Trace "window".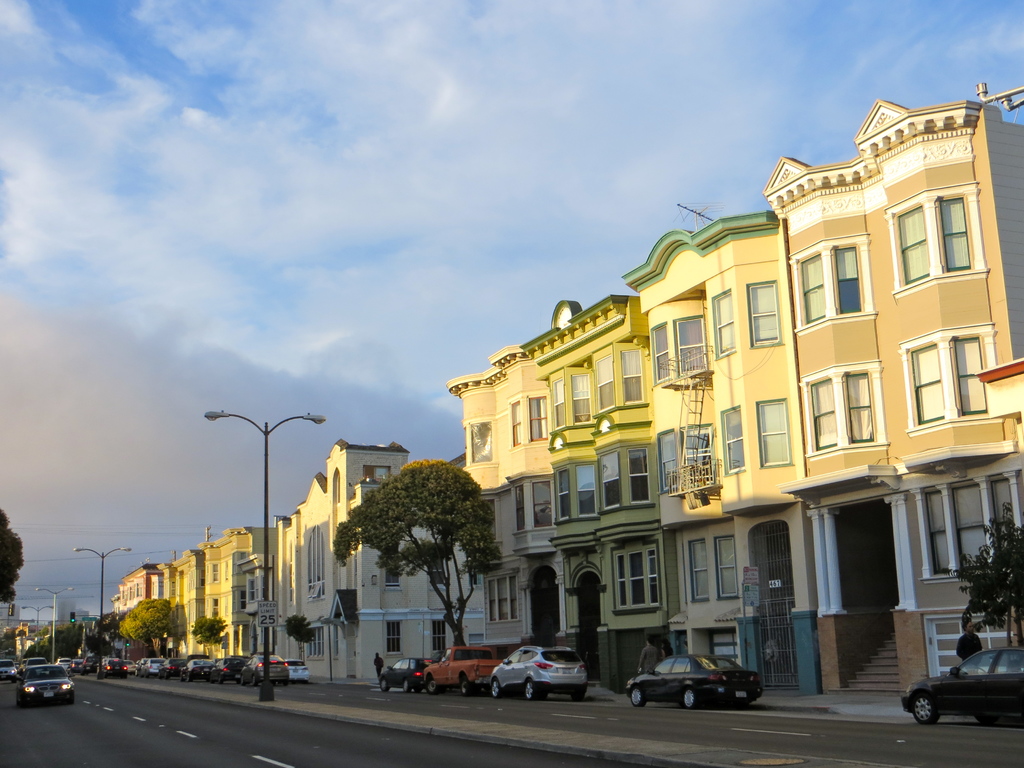
Traced to <bbox>709, 284, 739, 357</bbox>.
